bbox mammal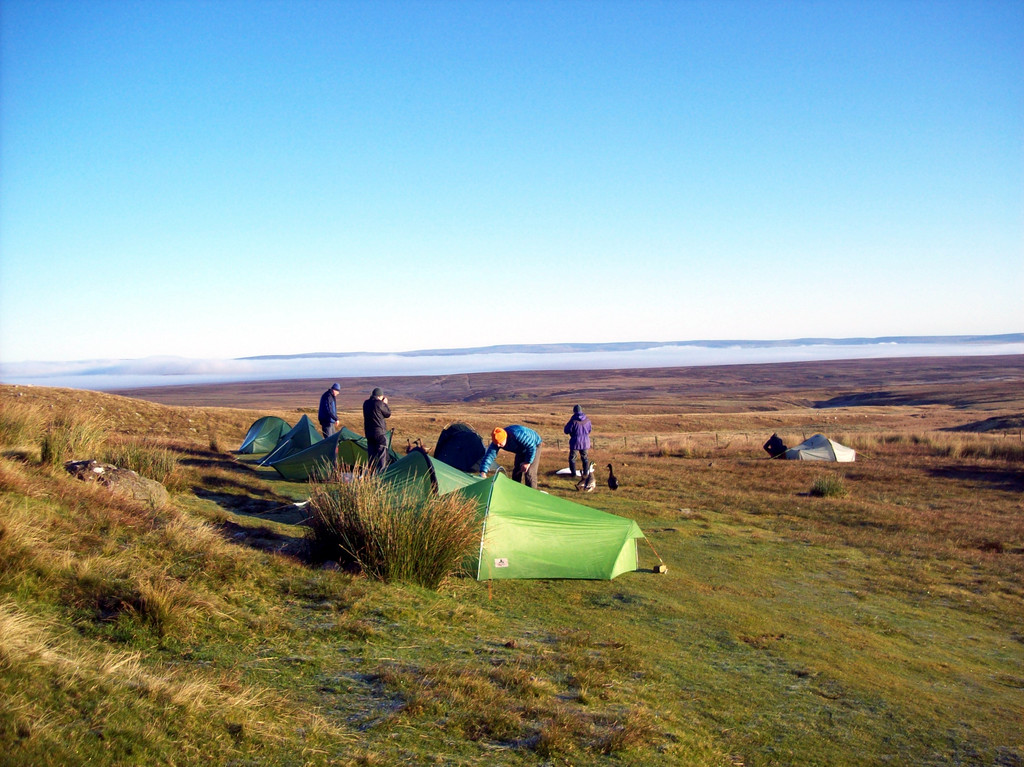
BBox(479, 426, 541, 486)
